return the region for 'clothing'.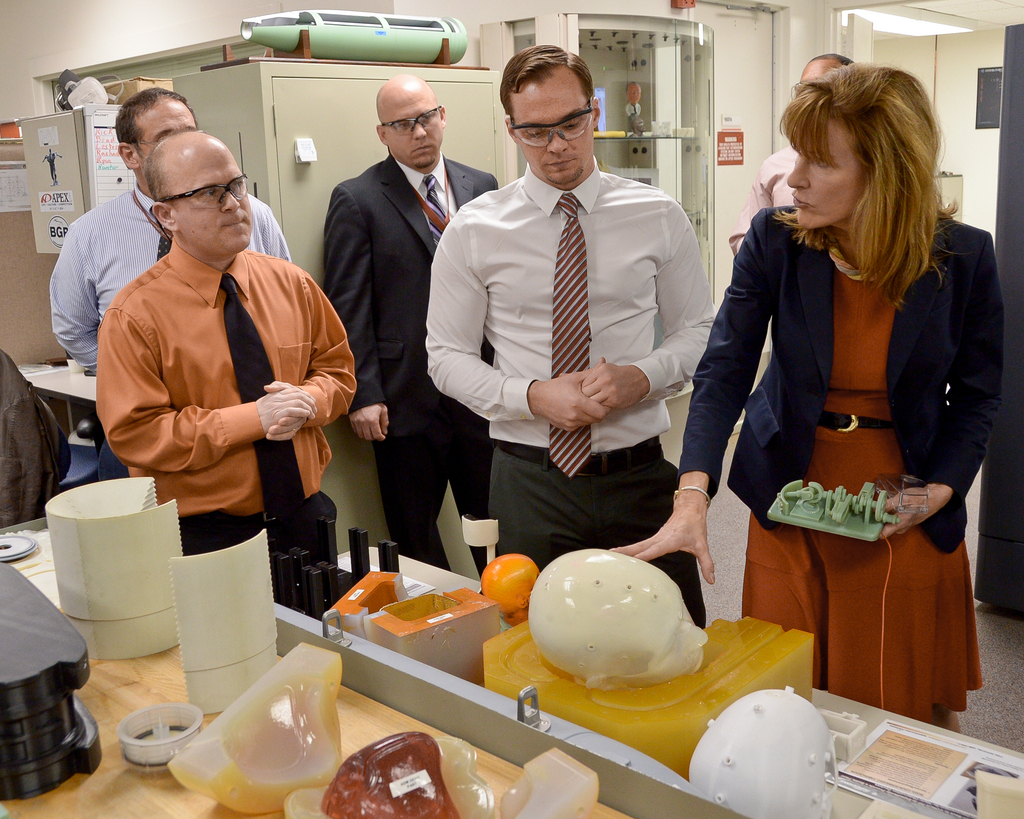
97/234/360/610.
